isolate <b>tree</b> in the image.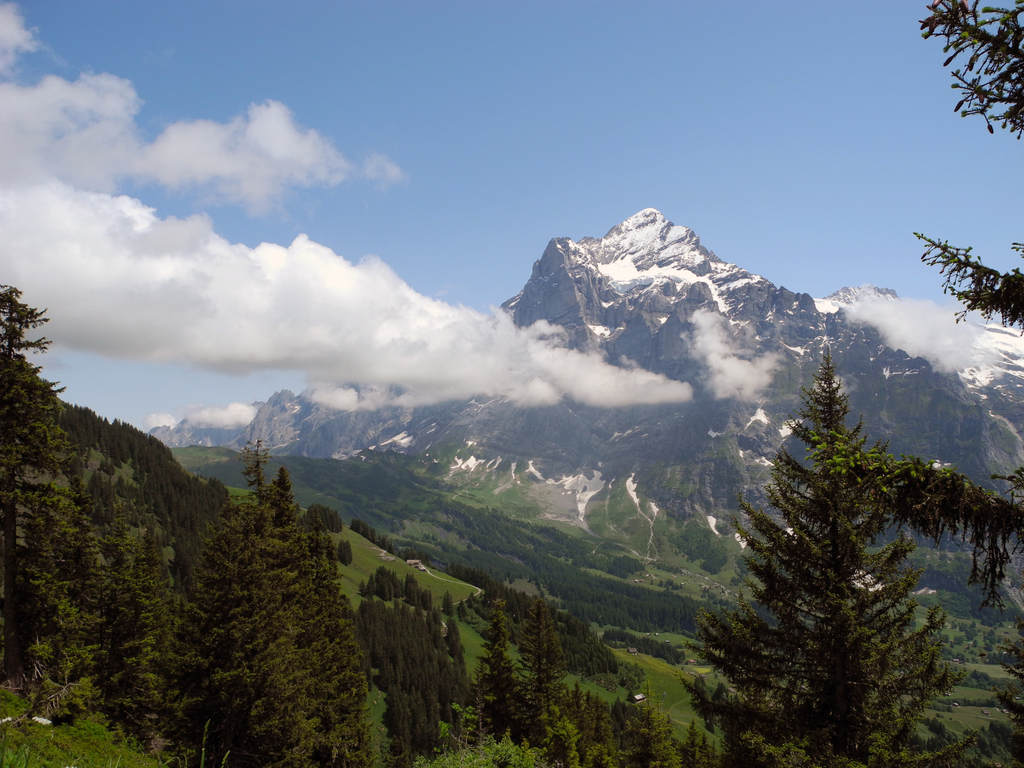
Isolated region: 929 718 947 740.
